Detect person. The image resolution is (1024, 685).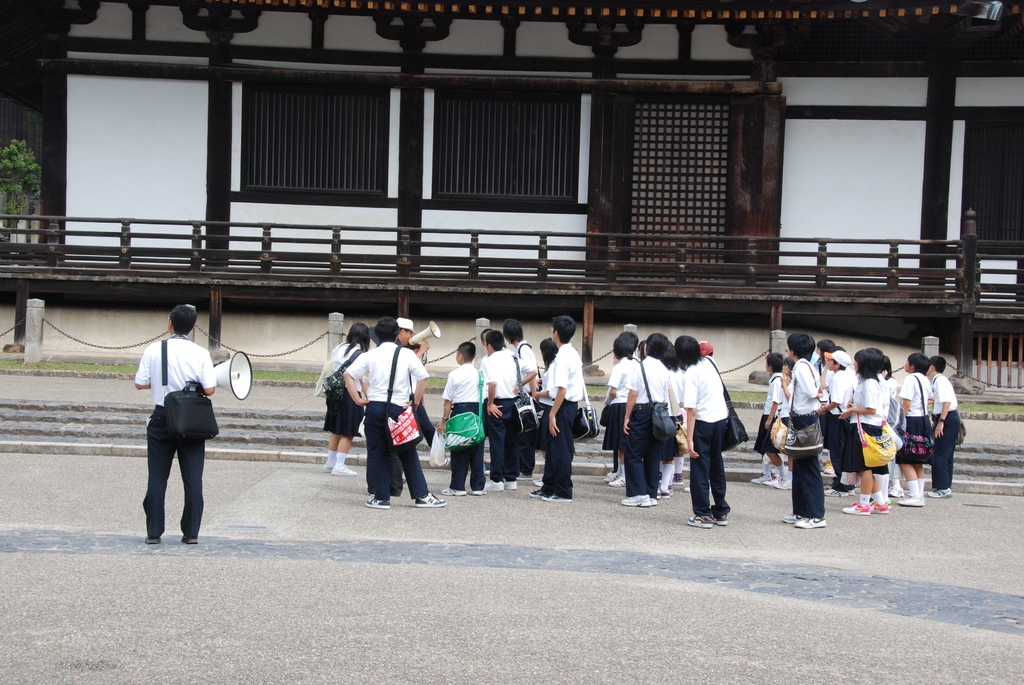
[left=134, top=306, right=217, bottom=541].
